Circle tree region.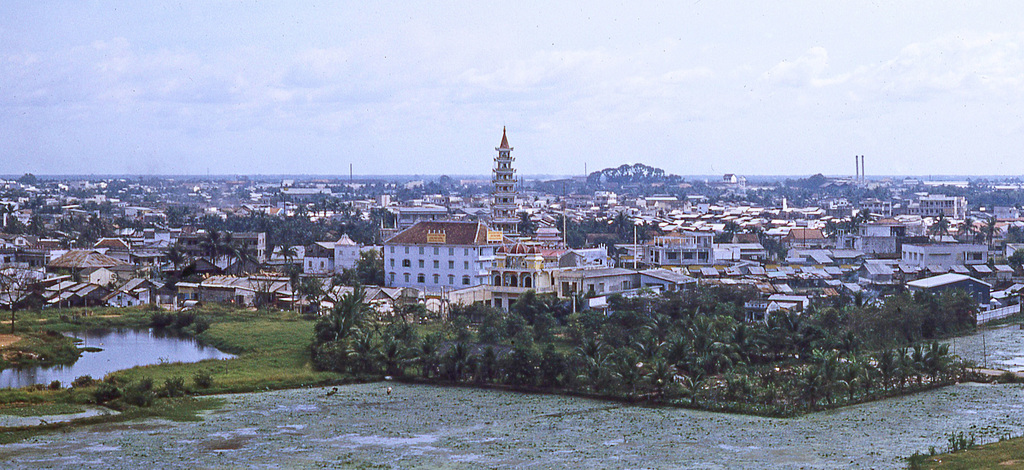
Region: BBox(861, 348, 895, 401).
